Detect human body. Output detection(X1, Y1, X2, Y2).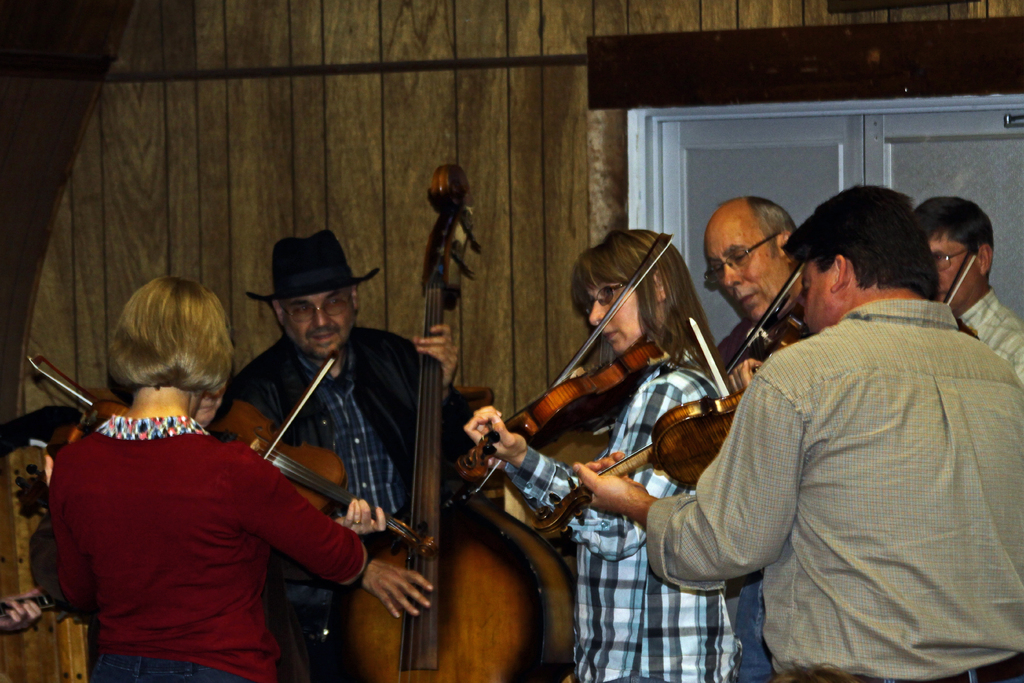
detection(226, 226, 483, 559).
